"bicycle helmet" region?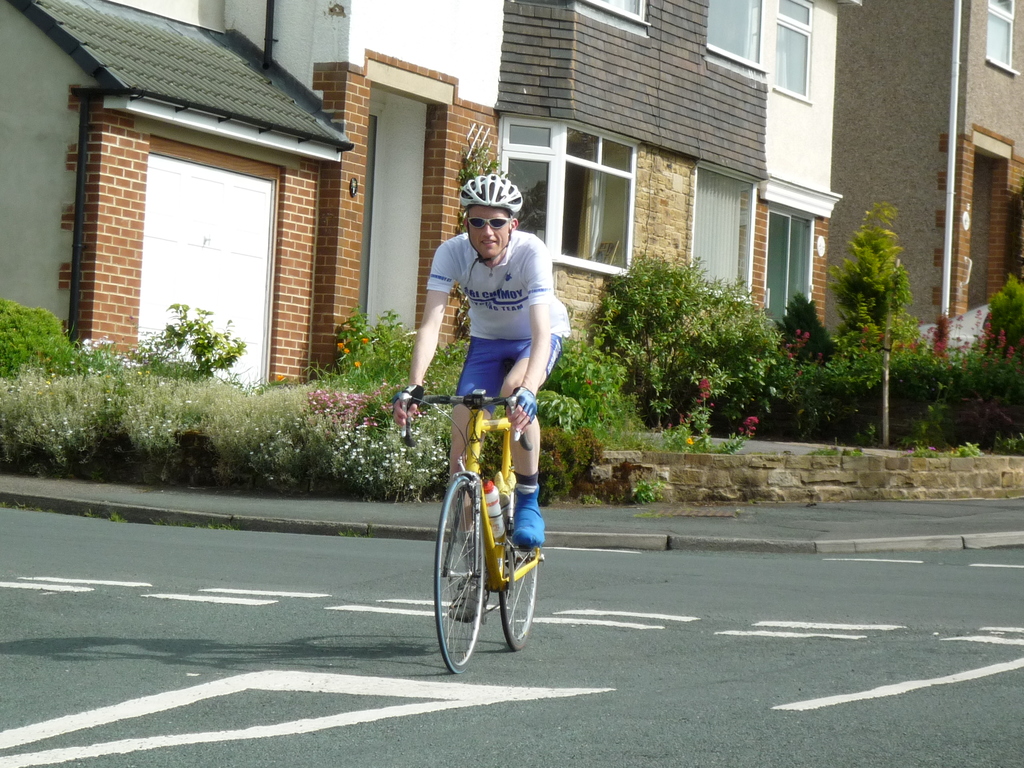
bbox(467, 173, 515, 211)
